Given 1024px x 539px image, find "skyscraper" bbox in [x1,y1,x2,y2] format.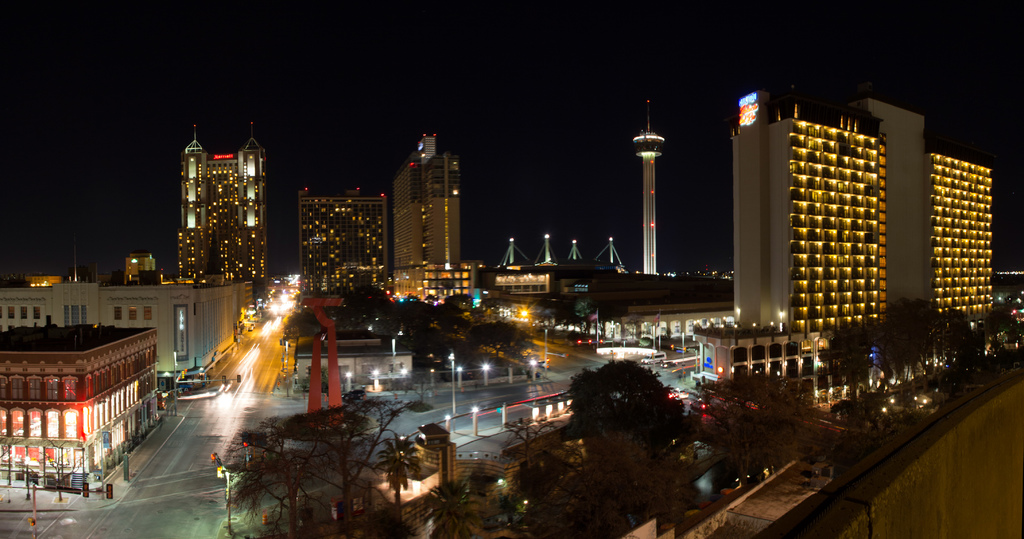
[299,185,388,288].
